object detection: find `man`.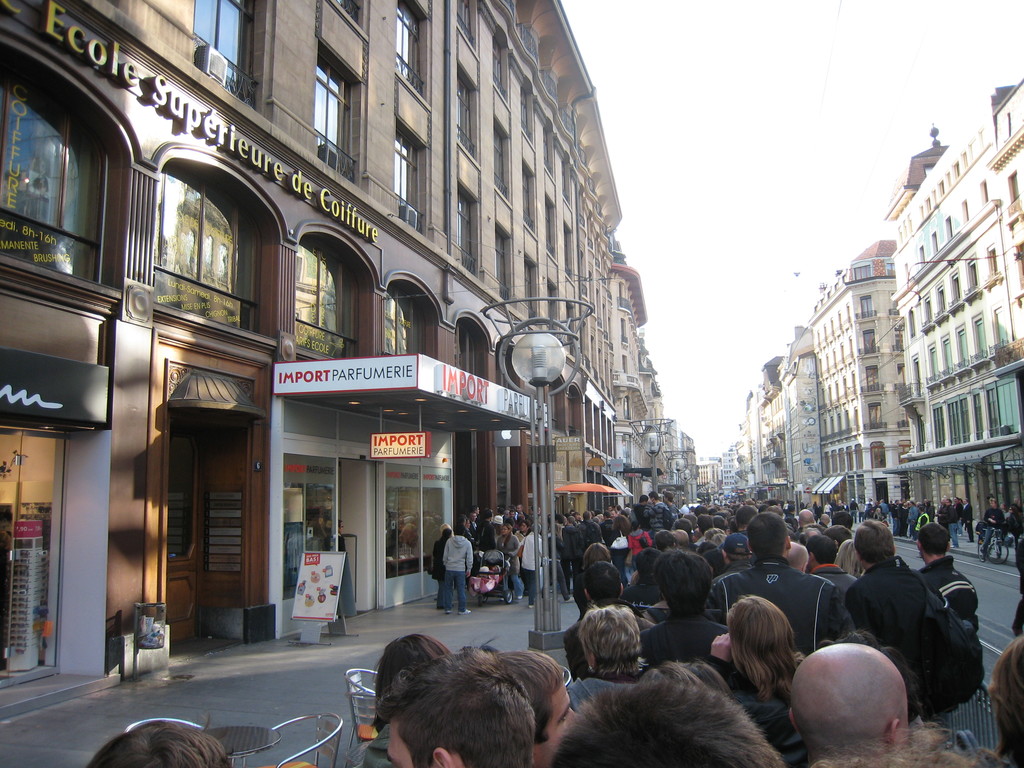
detection(911, 515, 989, 731).
